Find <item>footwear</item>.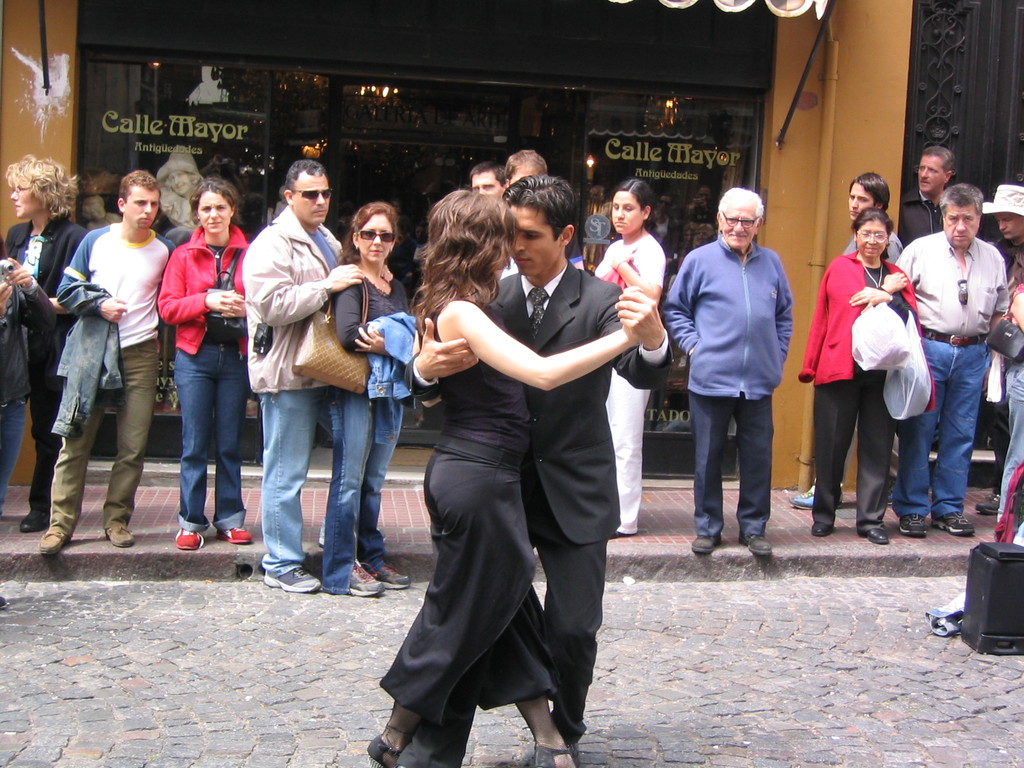
[39, 519, 72, 554].
